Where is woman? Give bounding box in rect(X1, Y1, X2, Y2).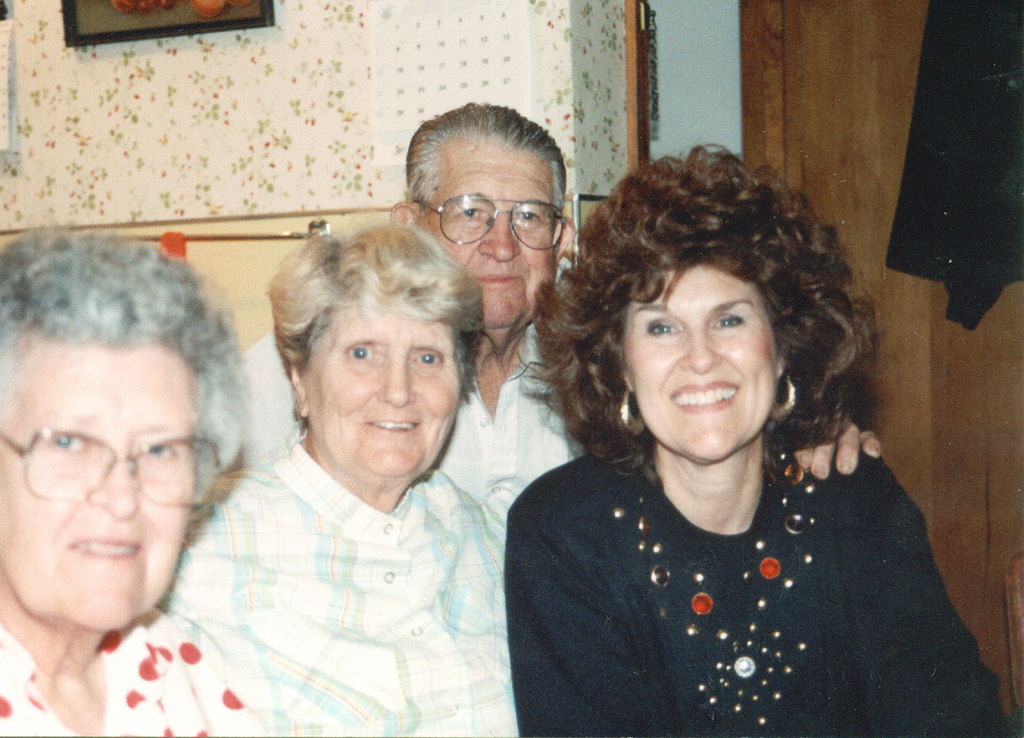
rect(168, 228, 536, 732).
